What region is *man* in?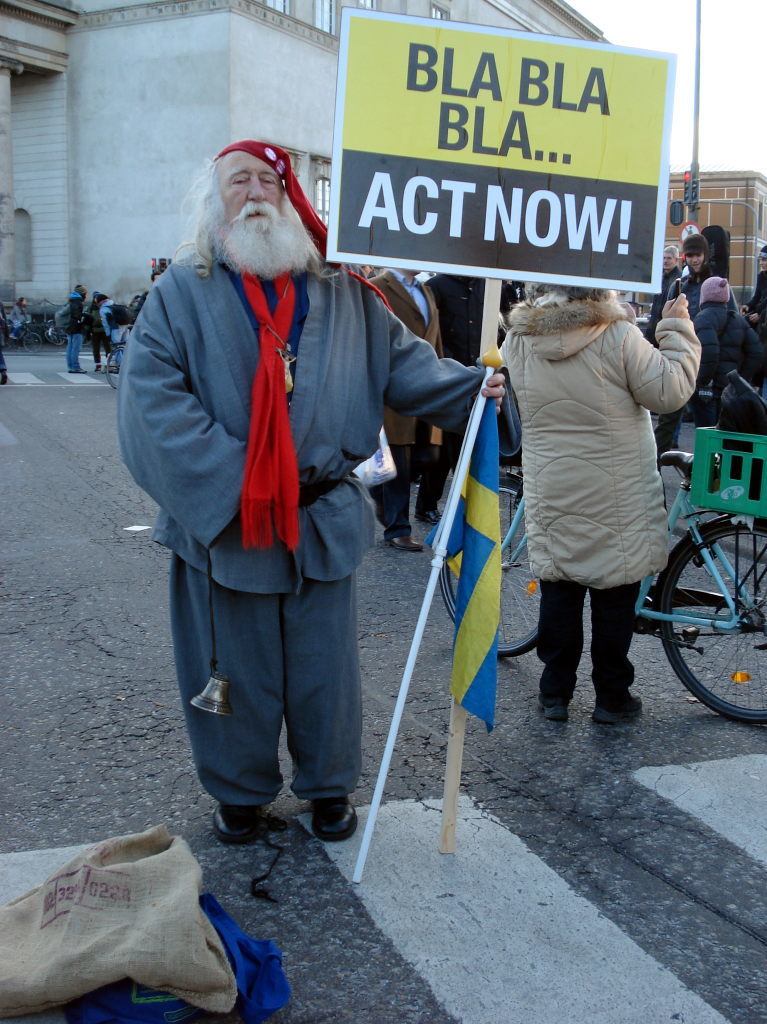
(x1=689, y1=277, x2=766, y2=392).
